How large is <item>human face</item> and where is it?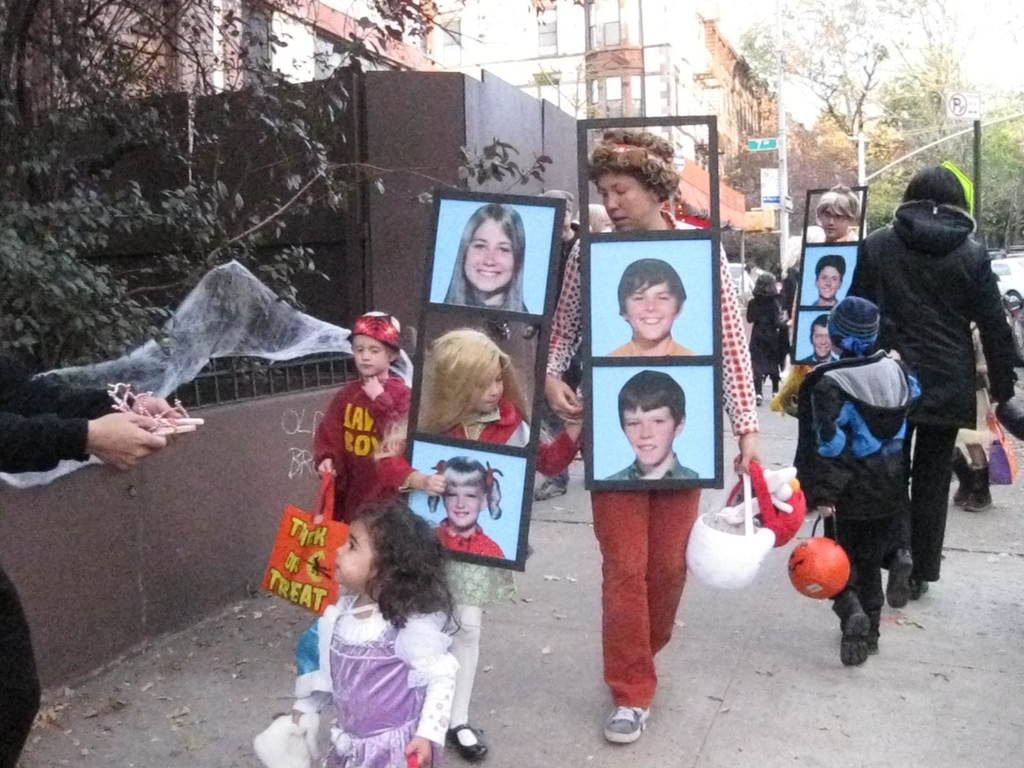
Bounding box: {"x1": 620, "y1": 407, "x2": 675, "y2": 467}.
